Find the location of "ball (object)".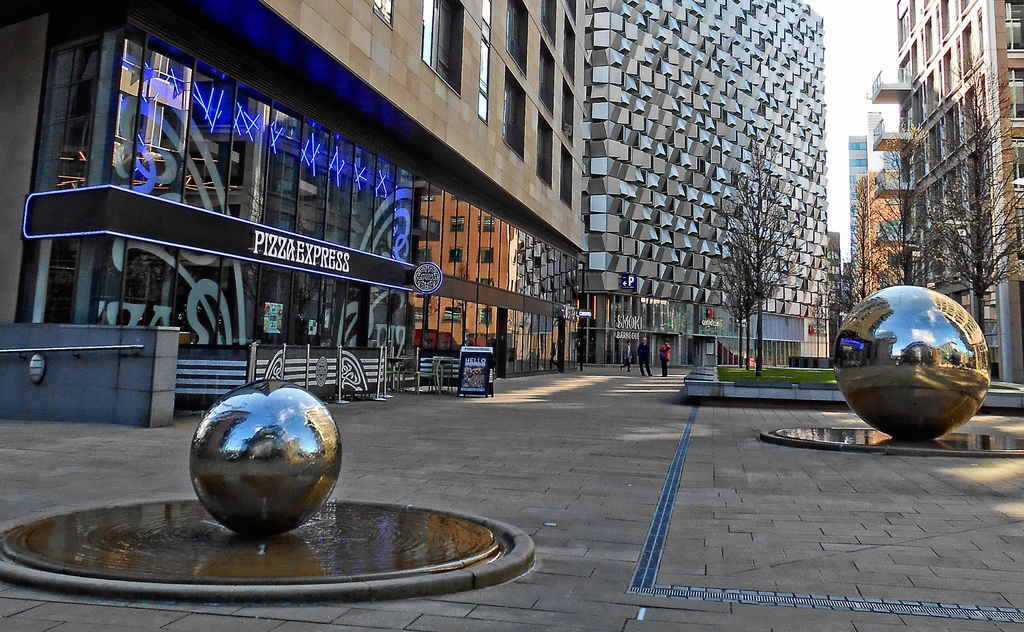
Location: (x1=189, y1=377, x2=339, y2=541).
